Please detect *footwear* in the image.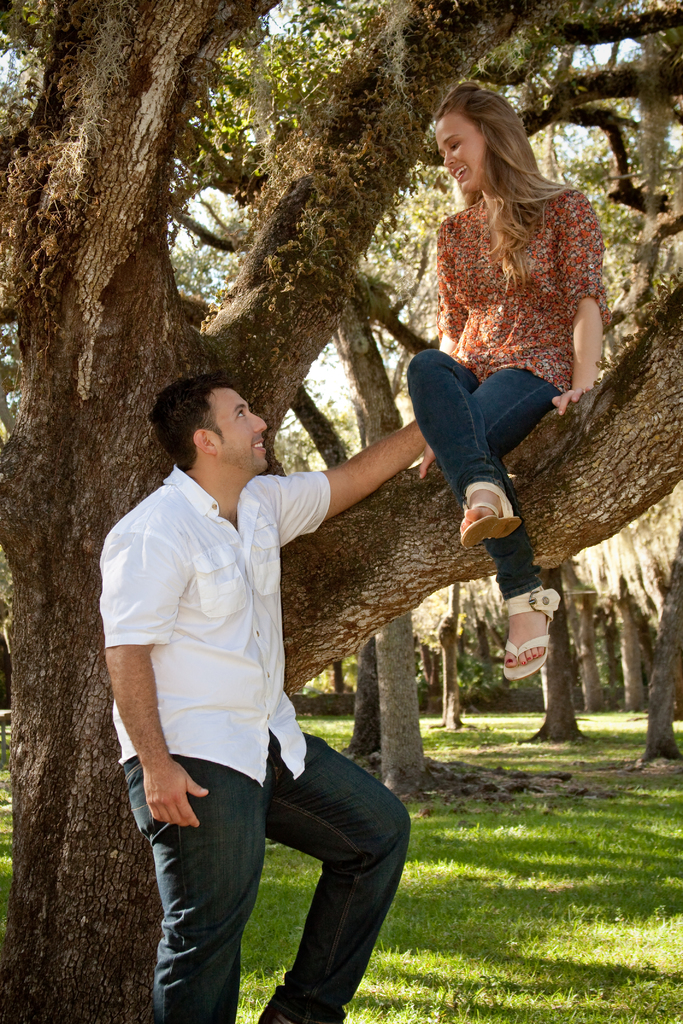
259:1008:292:1023.
